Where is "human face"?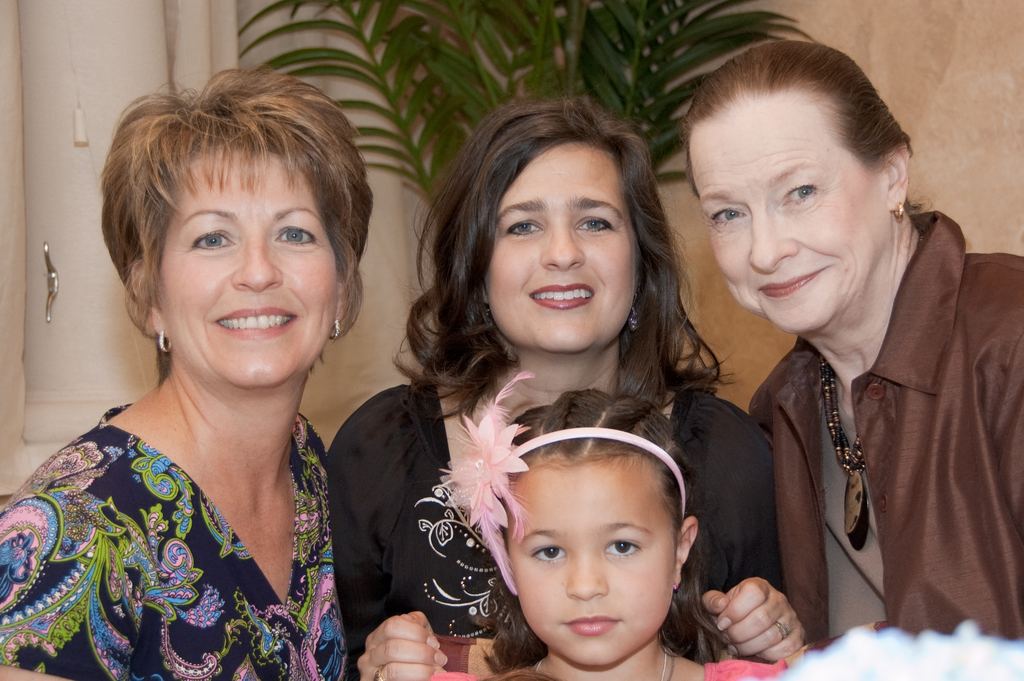
locate(689, 96, 890, 331).
